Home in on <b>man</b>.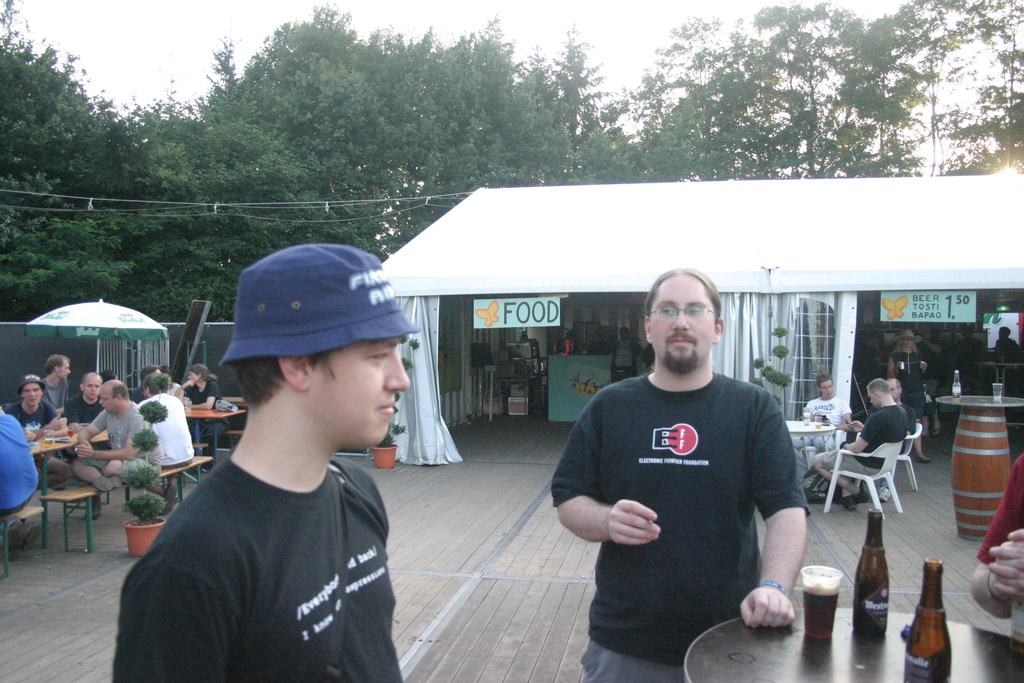
Homed in at [5,373,56,428].
